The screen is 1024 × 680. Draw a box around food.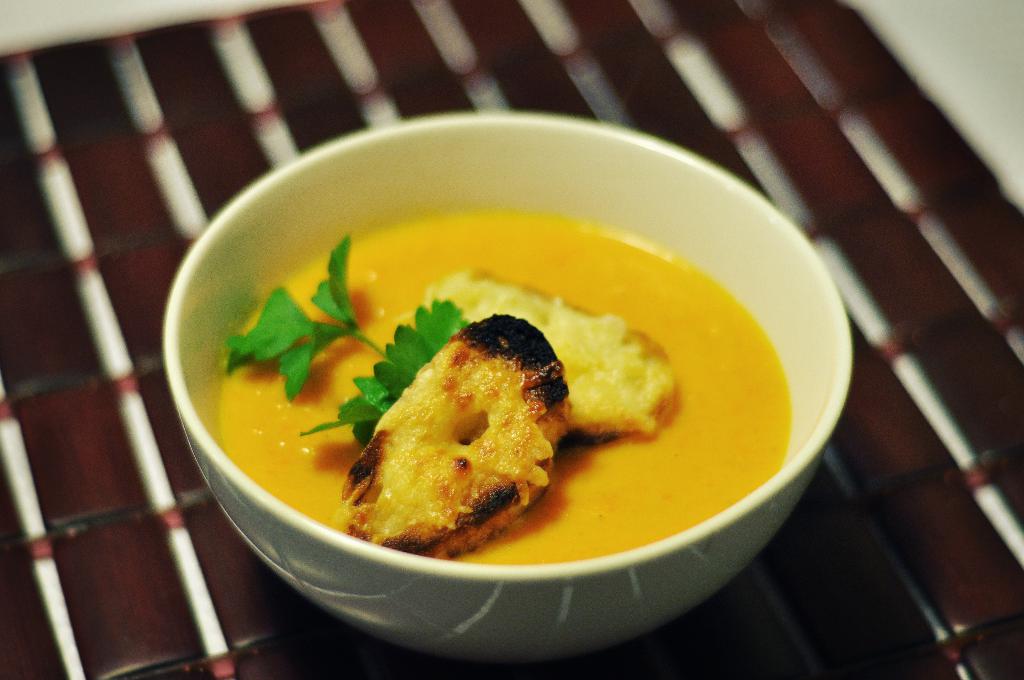
x1=336, y1=318, x2=604, y2=556.
